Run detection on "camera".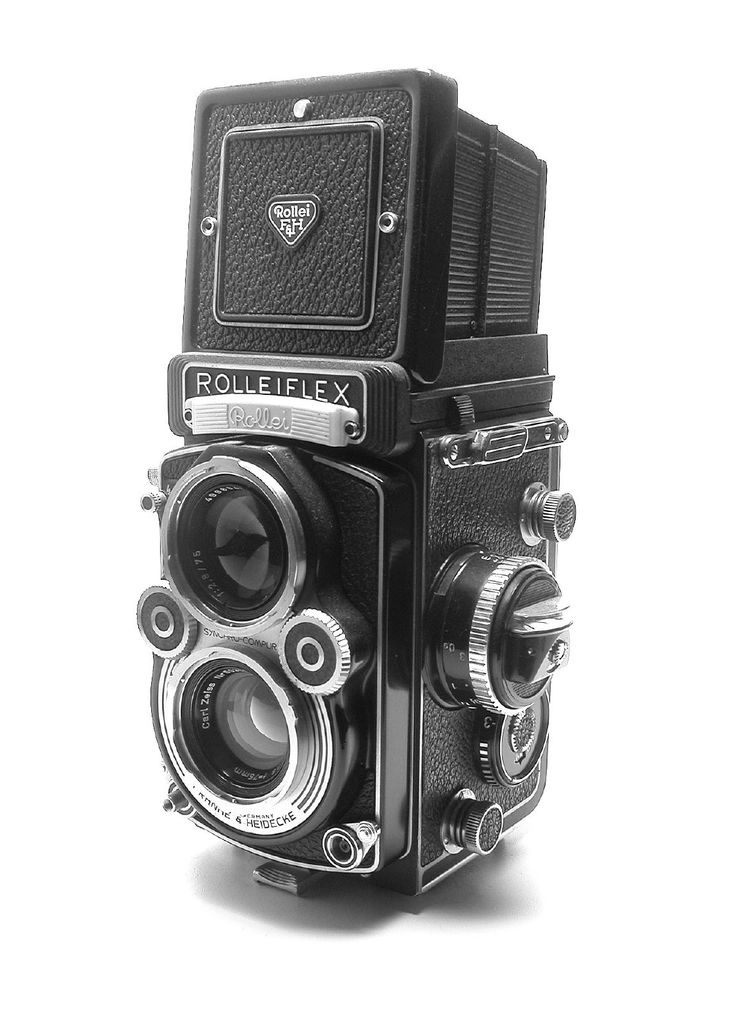
Result: 148,64,554,895.
